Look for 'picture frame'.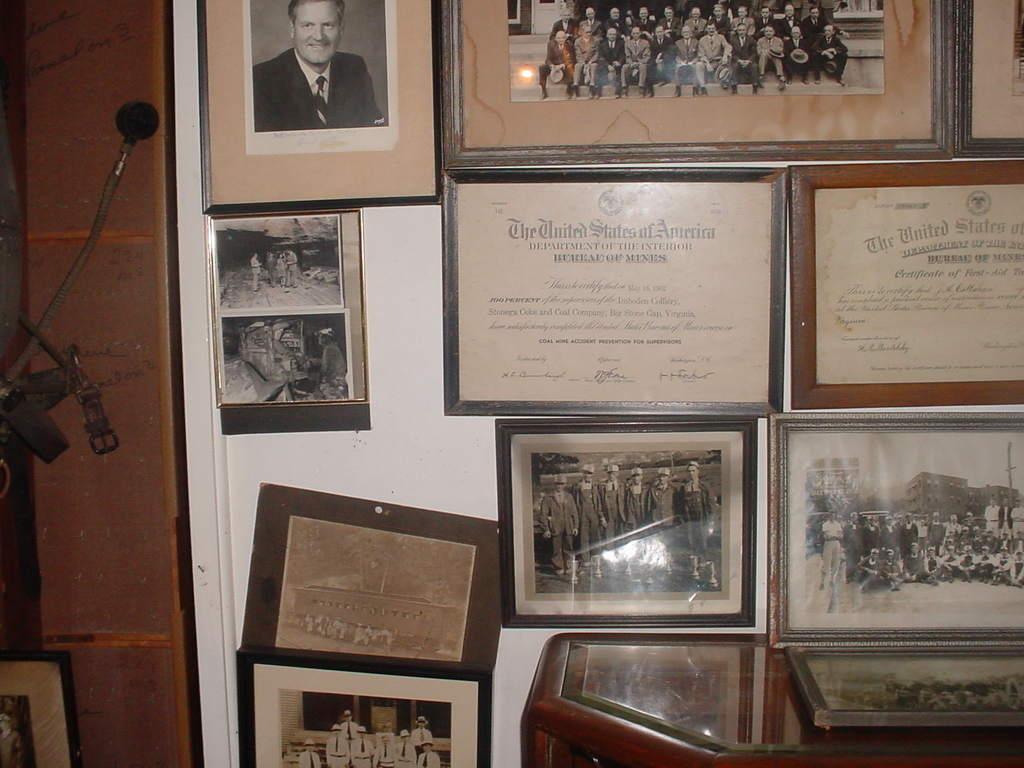
Found: <box>771,408,1023,641</box>.
